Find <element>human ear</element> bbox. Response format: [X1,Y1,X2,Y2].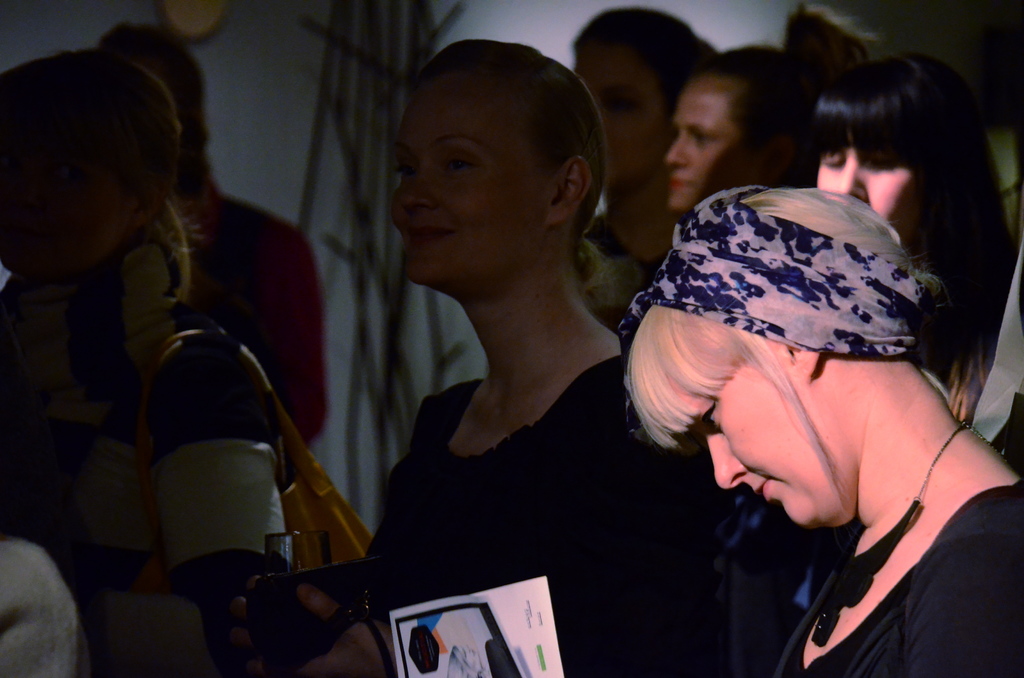
[781,340,821,381].
